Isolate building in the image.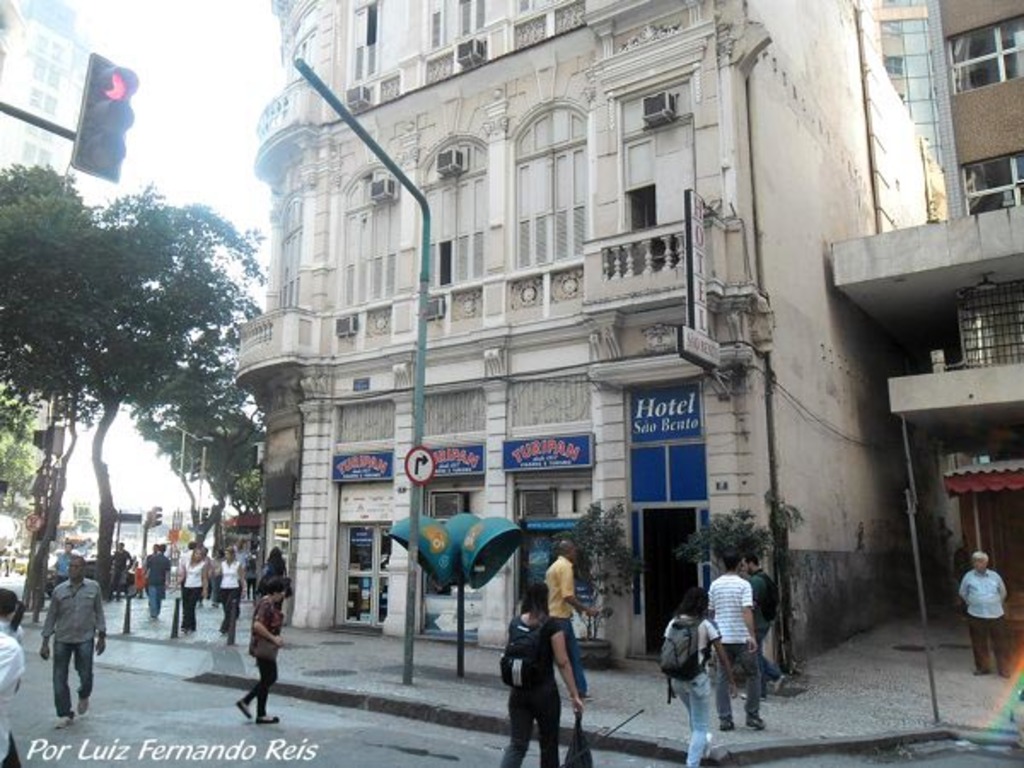
Isolated region: (left=147, top=0, right=1010, bottom=695).
